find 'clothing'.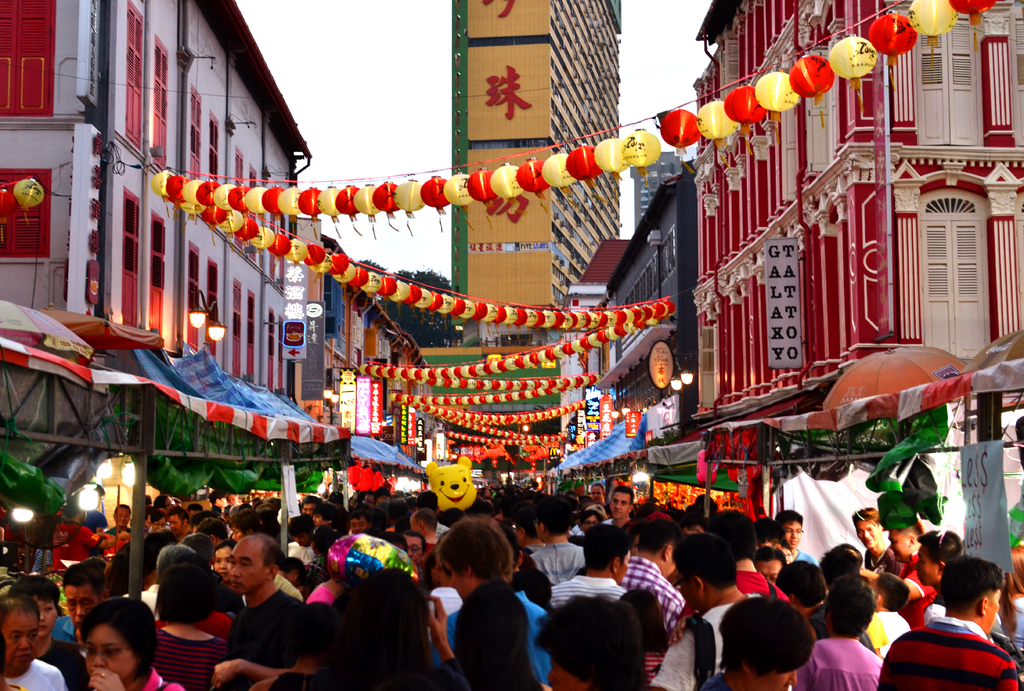
pyautogui.locateOnScreen(570, 525, 599, 548).
